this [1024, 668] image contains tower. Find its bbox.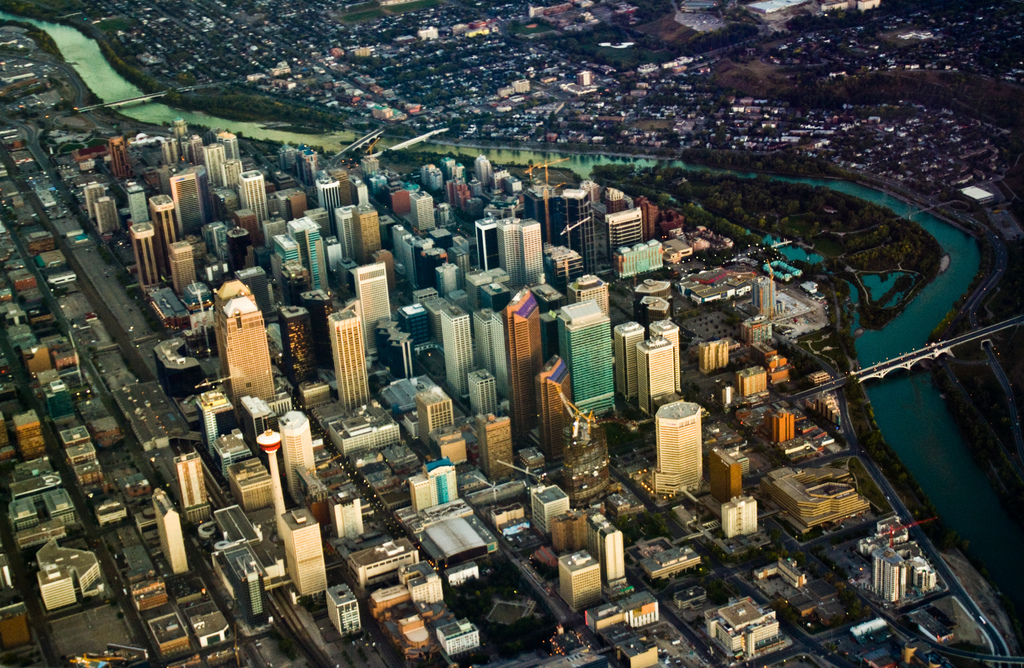
(412,187,431,239).
